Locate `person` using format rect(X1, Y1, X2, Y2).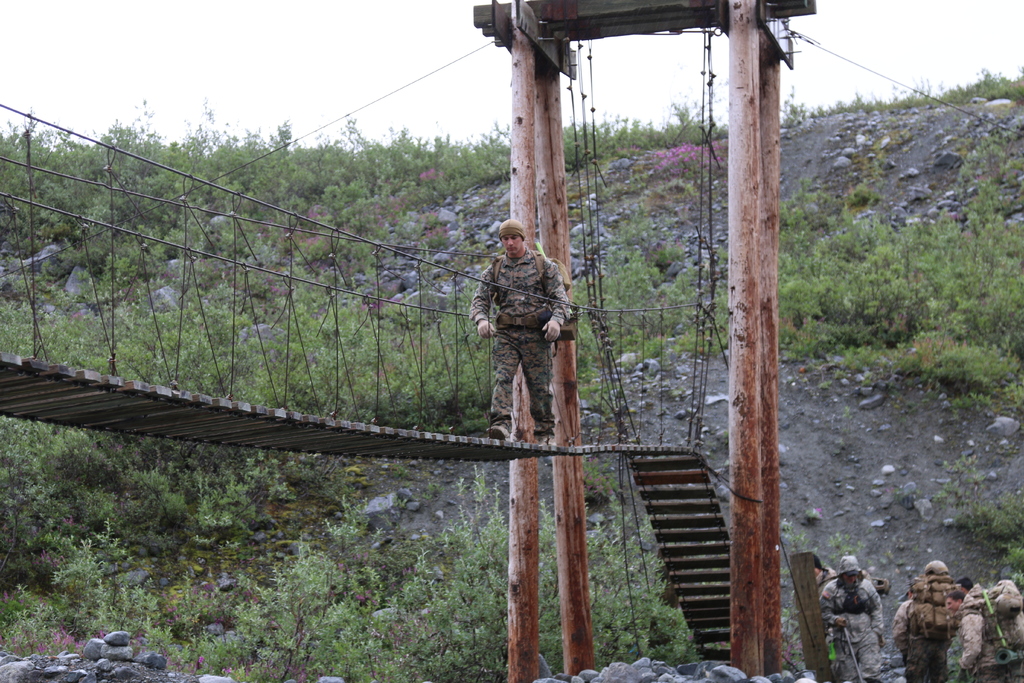
rect(948, 574, 1023, 682).
